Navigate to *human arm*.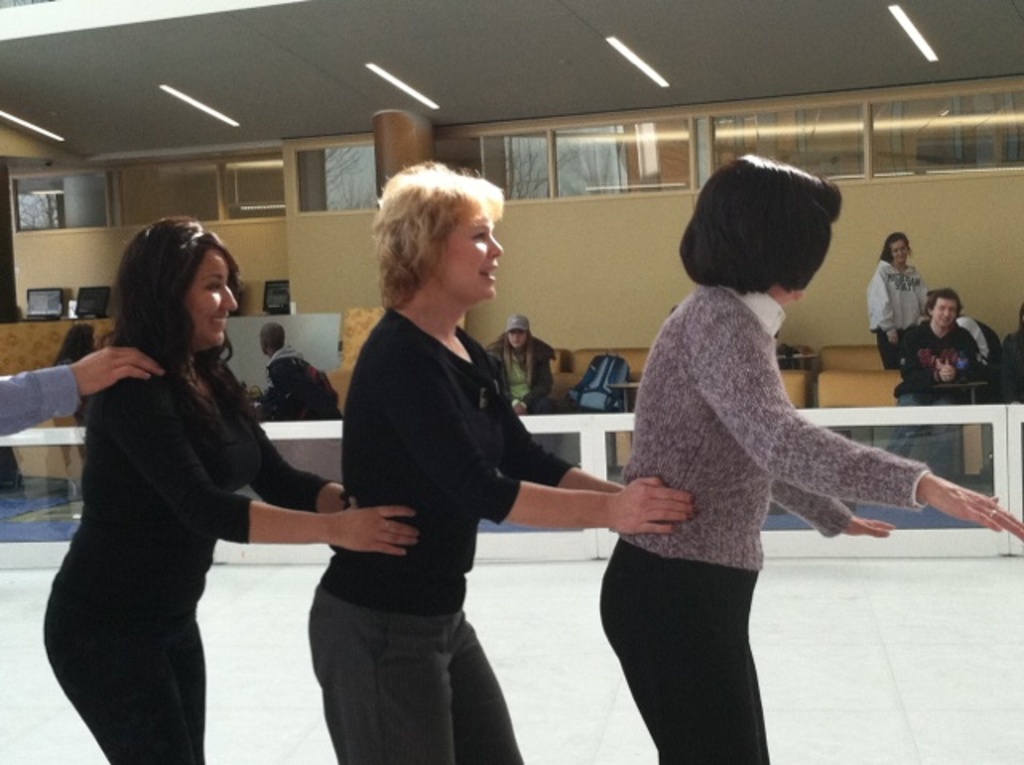
Navigation target: BBox(482, 362, 637, 541).
